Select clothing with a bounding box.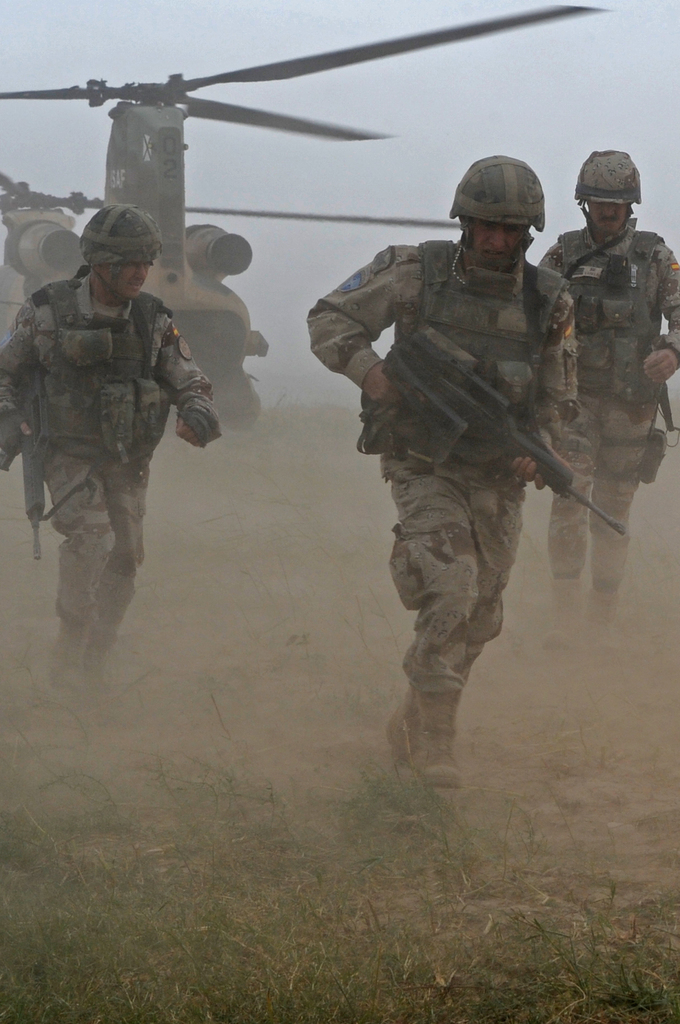
rect(20, 438, 166, 696).
